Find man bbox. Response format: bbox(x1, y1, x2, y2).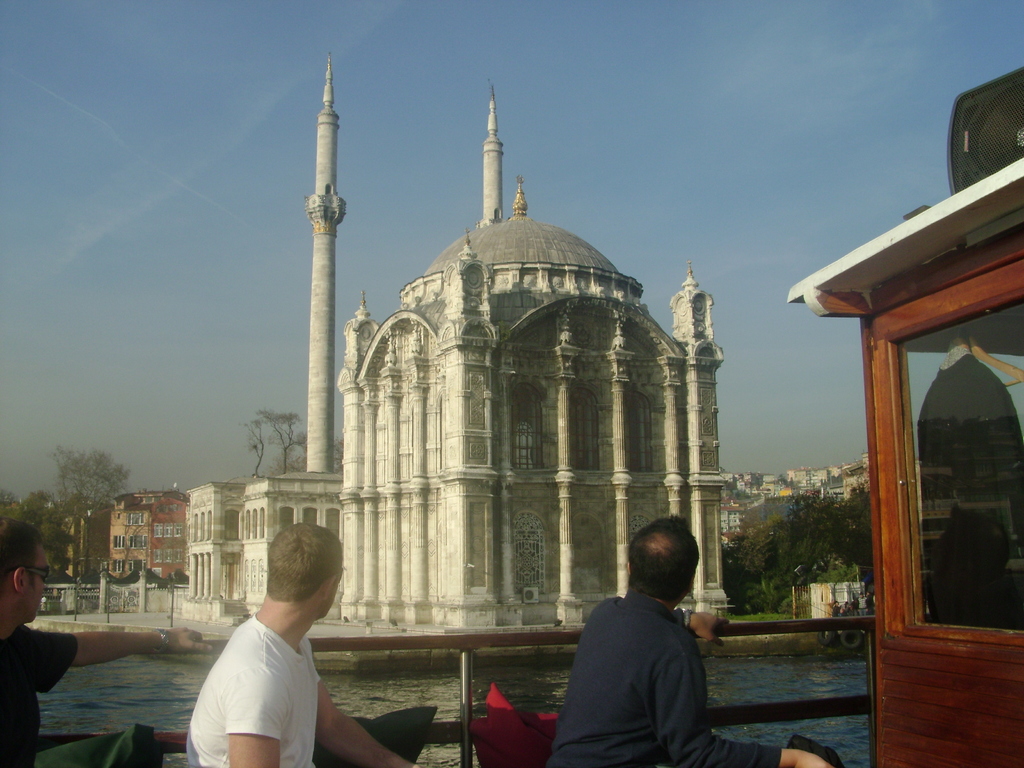
bbox(543, 512, 832, 767).
